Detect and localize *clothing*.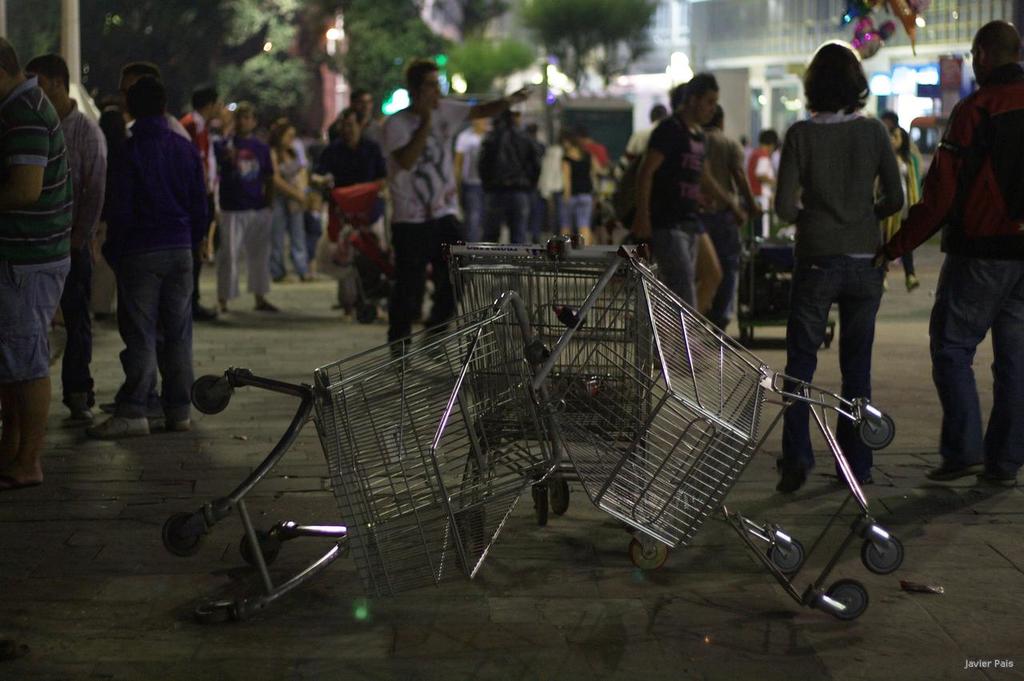
Localized at (209, 126, 274, 299).
